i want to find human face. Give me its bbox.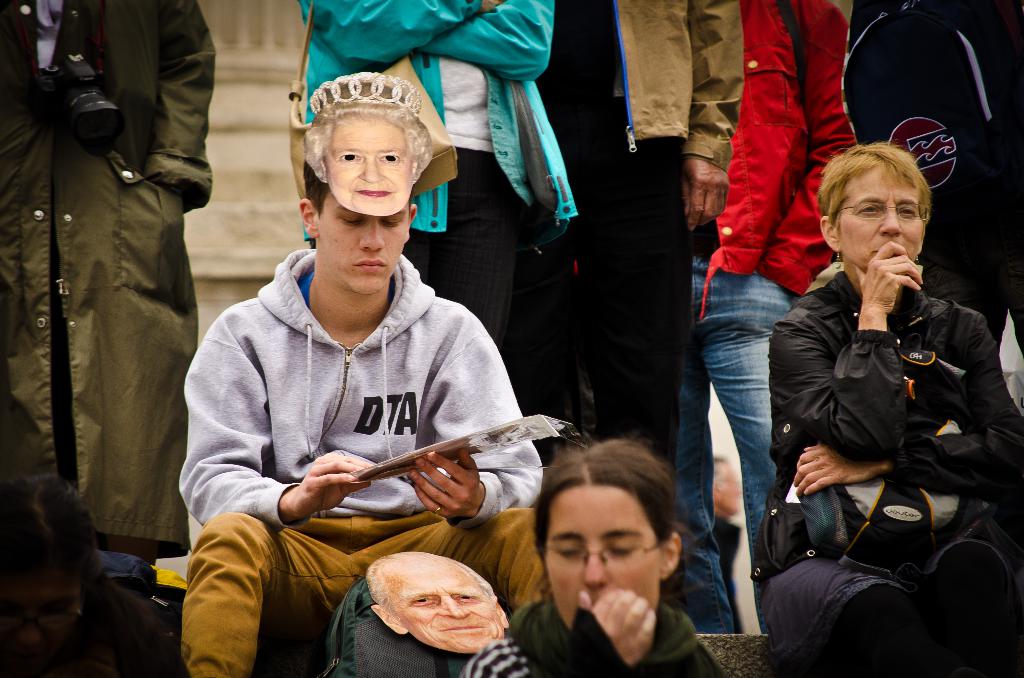
region(389, 560, 504, 655).
